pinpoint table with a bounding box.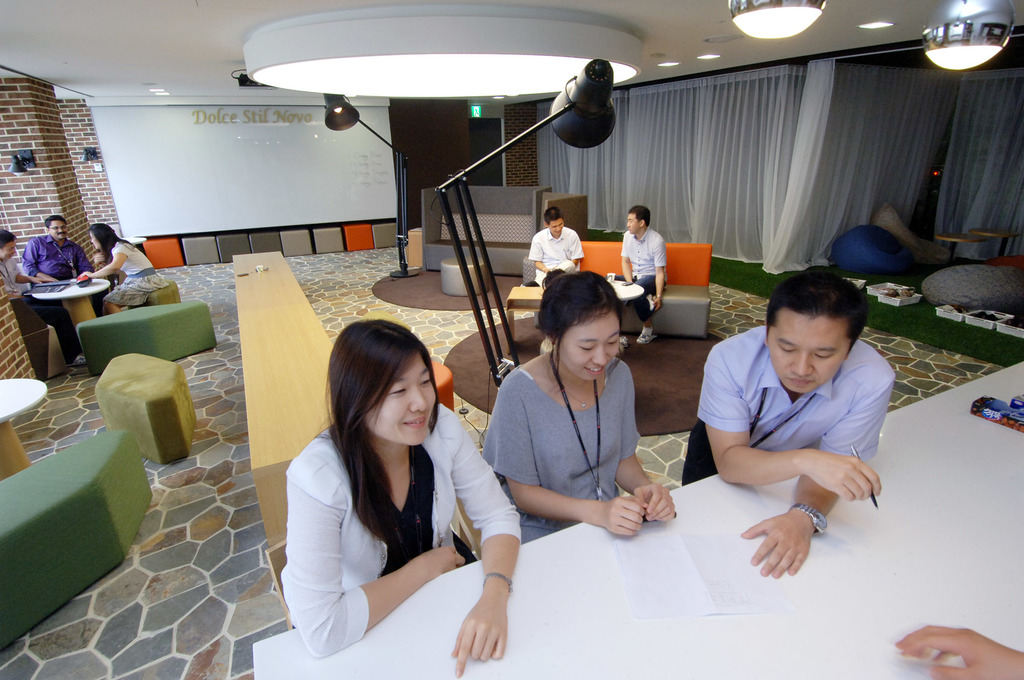
(x1=937, y1=230, x2=988, y2=260).
